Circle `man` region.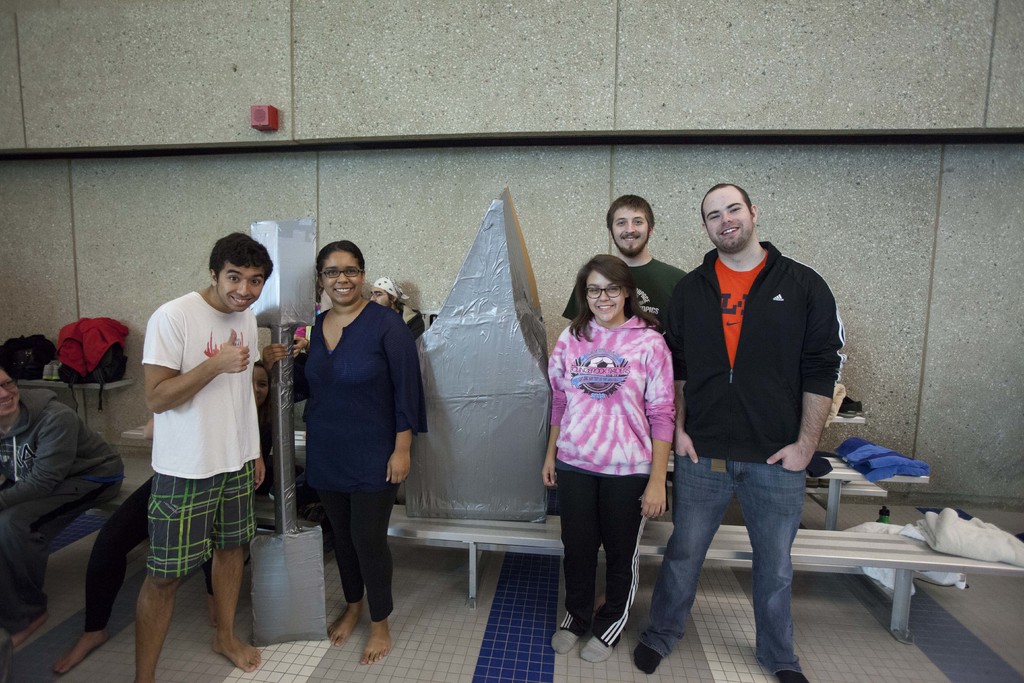
Region: select_region(370, 276, 426, 338).
